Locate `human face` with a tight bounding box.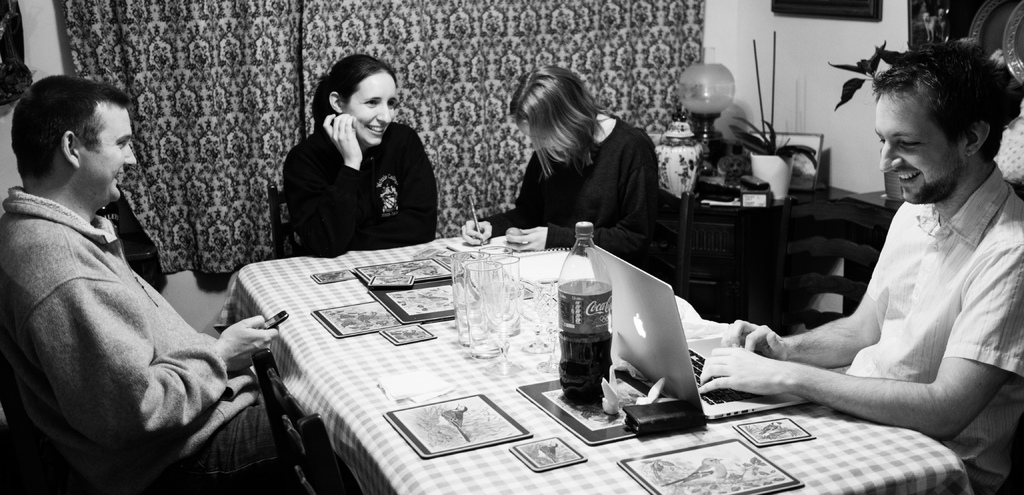
{"x1": 87, "y1": 104, "x2": 142, "y2": 199}.
